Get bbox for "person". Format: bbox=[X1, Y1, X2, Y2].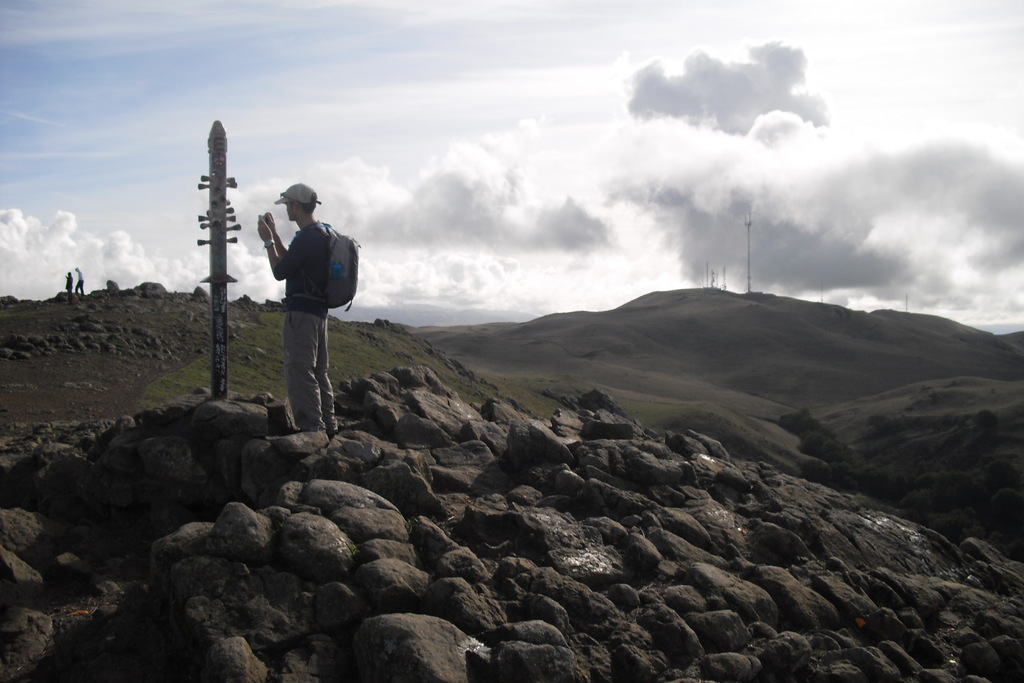
bbox=[251, 178, 348, 432].
